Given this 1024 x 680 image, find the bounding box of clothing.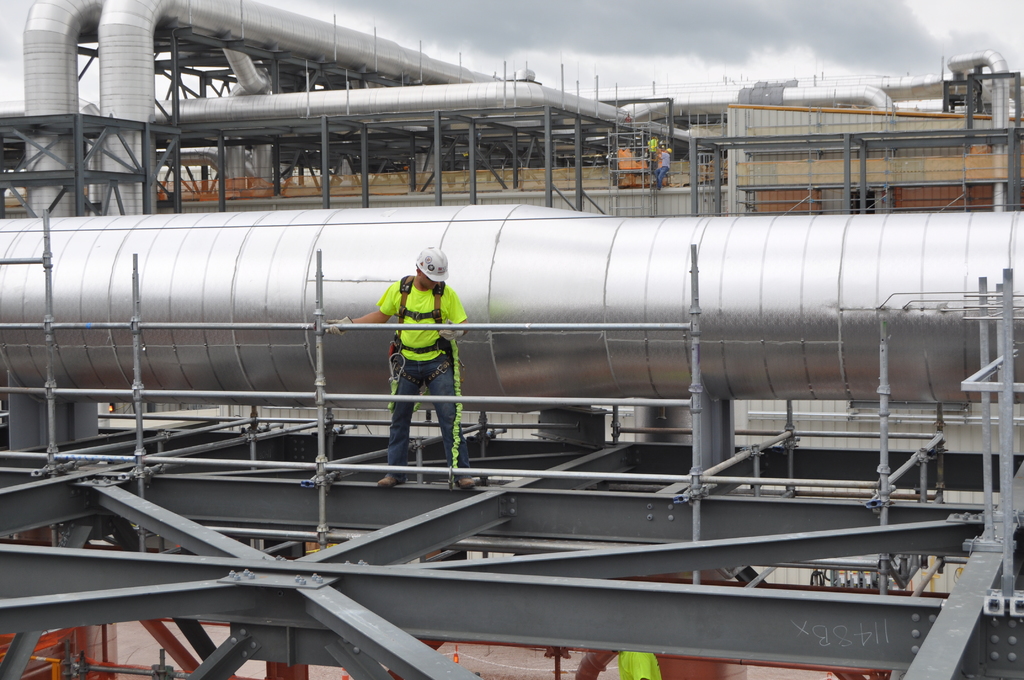
x1=378 y1=281 x2=461 y2=361.
